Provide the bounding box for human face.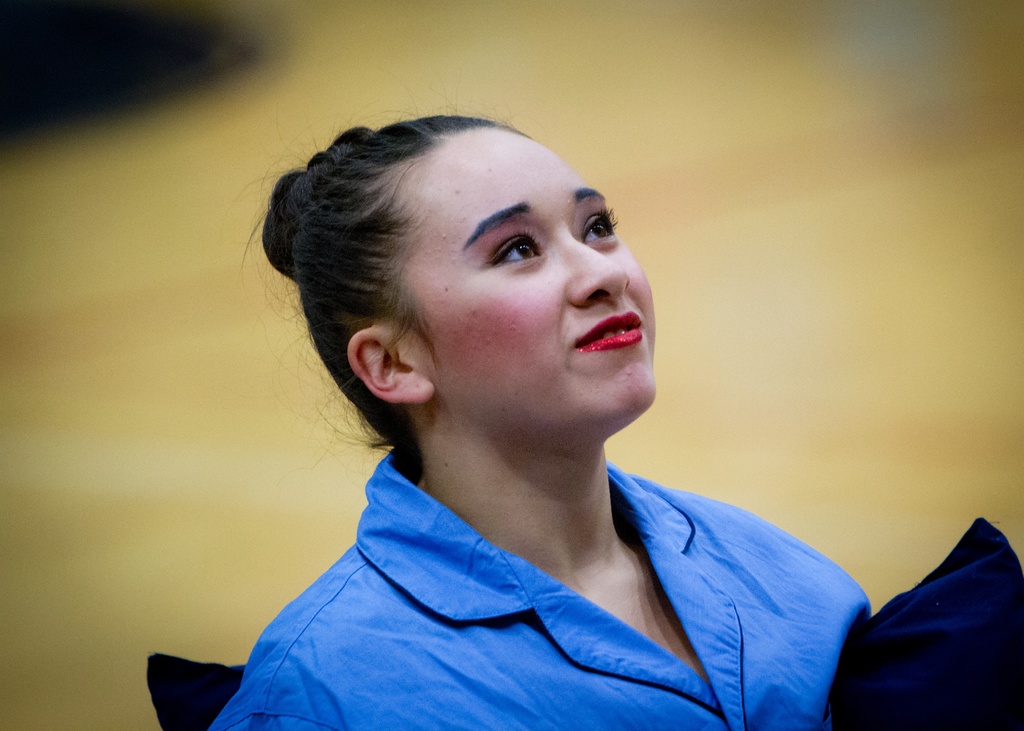
{"left": 404, "top": 122, "right": 651, "bottom": 448}.
